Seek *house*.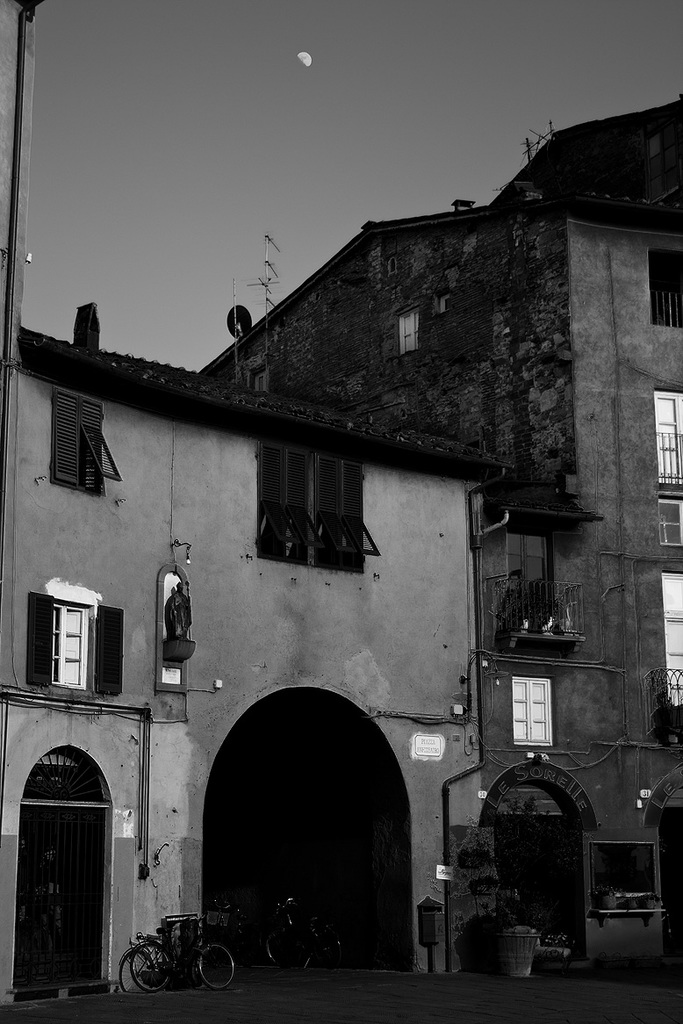
crop(181, 90, 682, 989).
